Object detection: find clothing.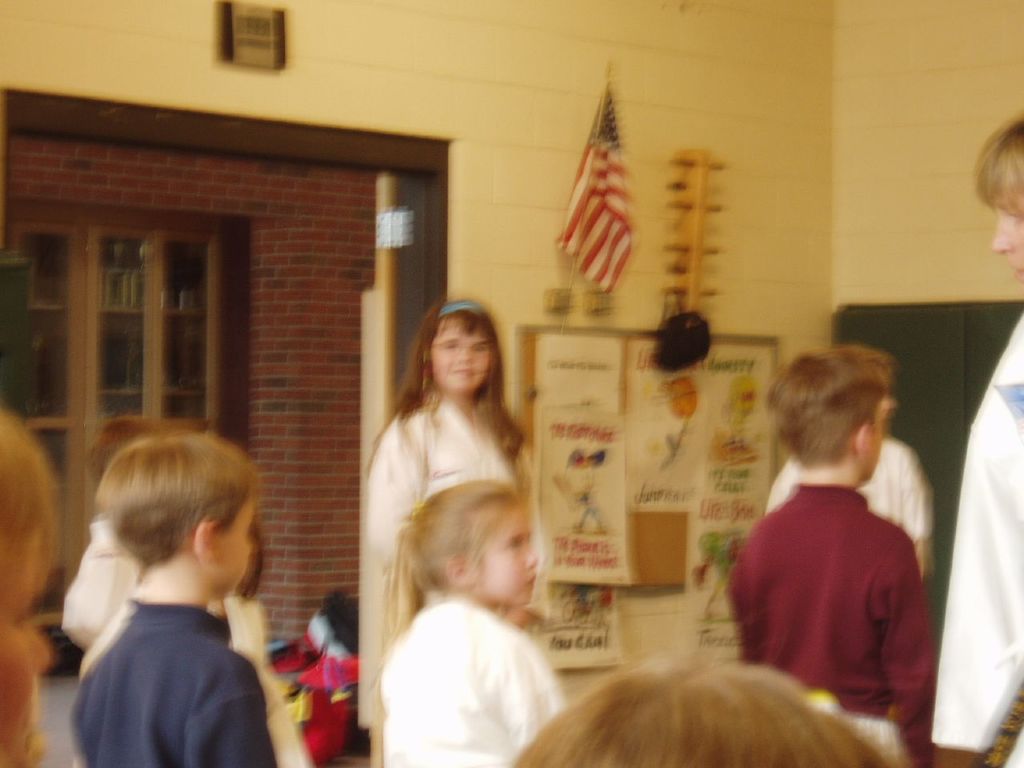
[374, 591, 570, 767].
